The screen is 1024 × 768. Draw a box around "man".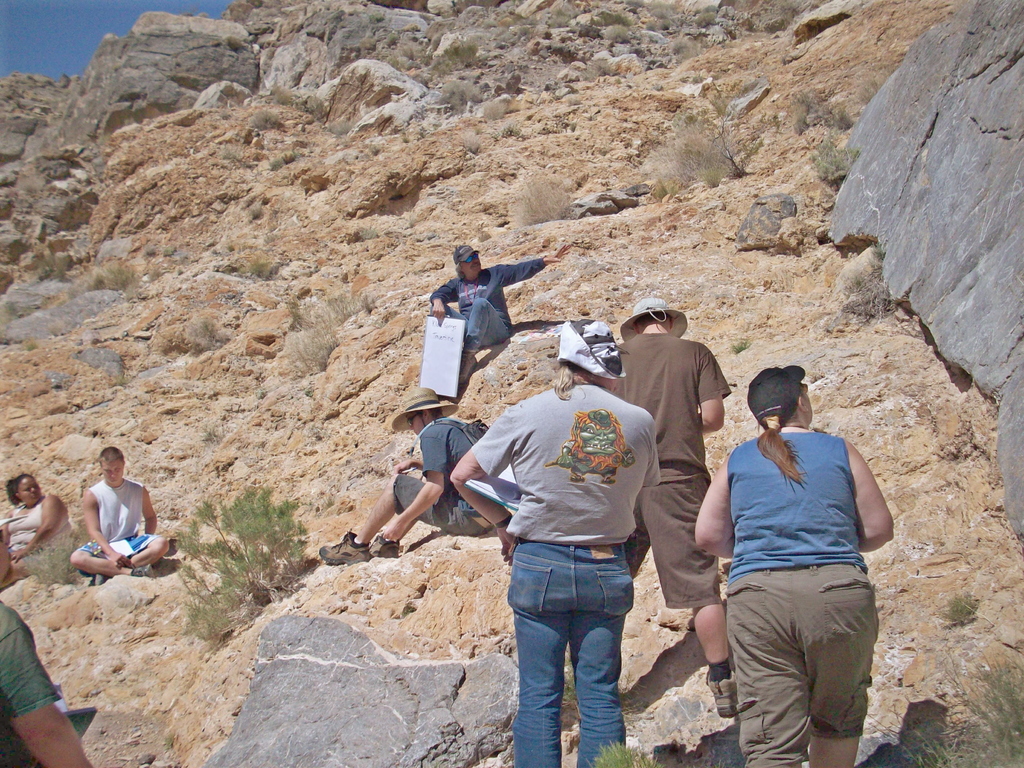
(429, 242, 573, 366).
